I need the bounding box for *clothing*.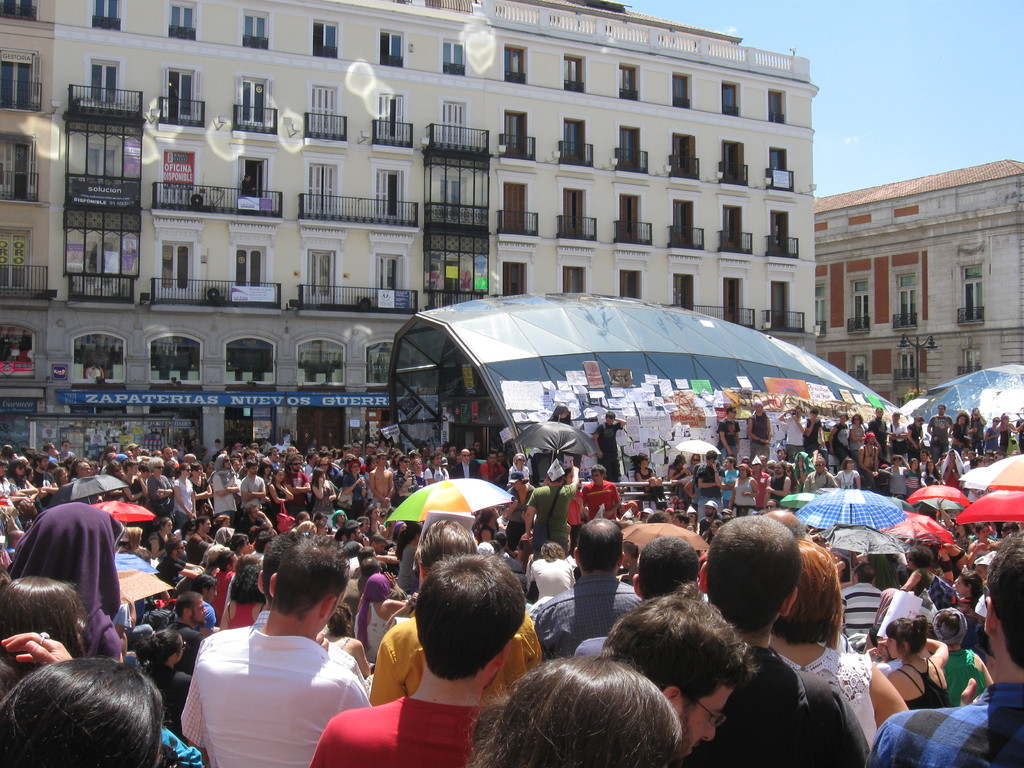
Here it is: [left=48, top=451, right=60, bottom=463].
